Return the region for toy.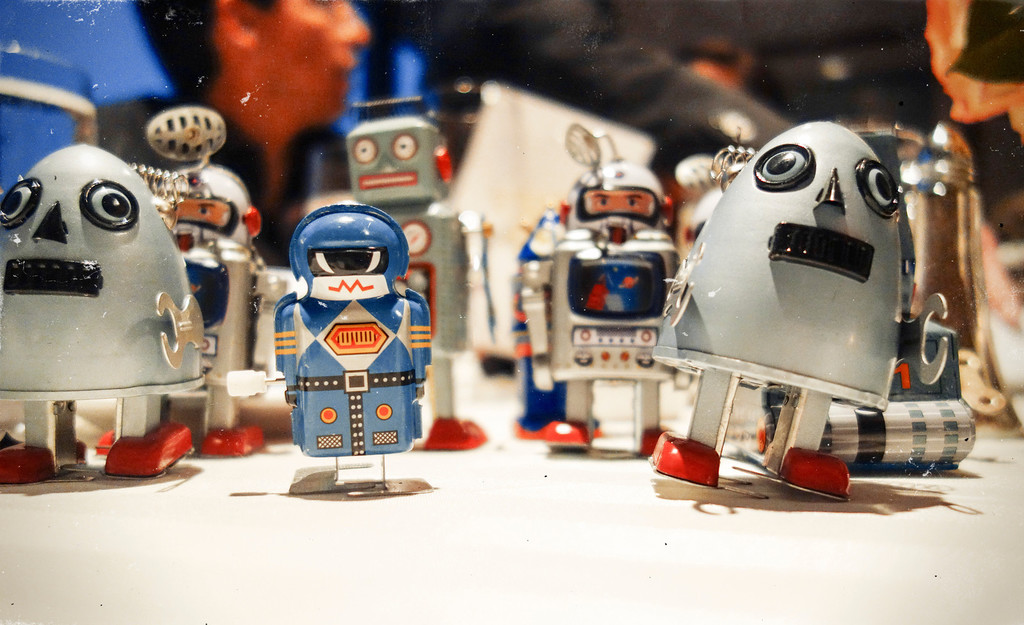
x1=0, y1=142, x2=217, y2=492.
